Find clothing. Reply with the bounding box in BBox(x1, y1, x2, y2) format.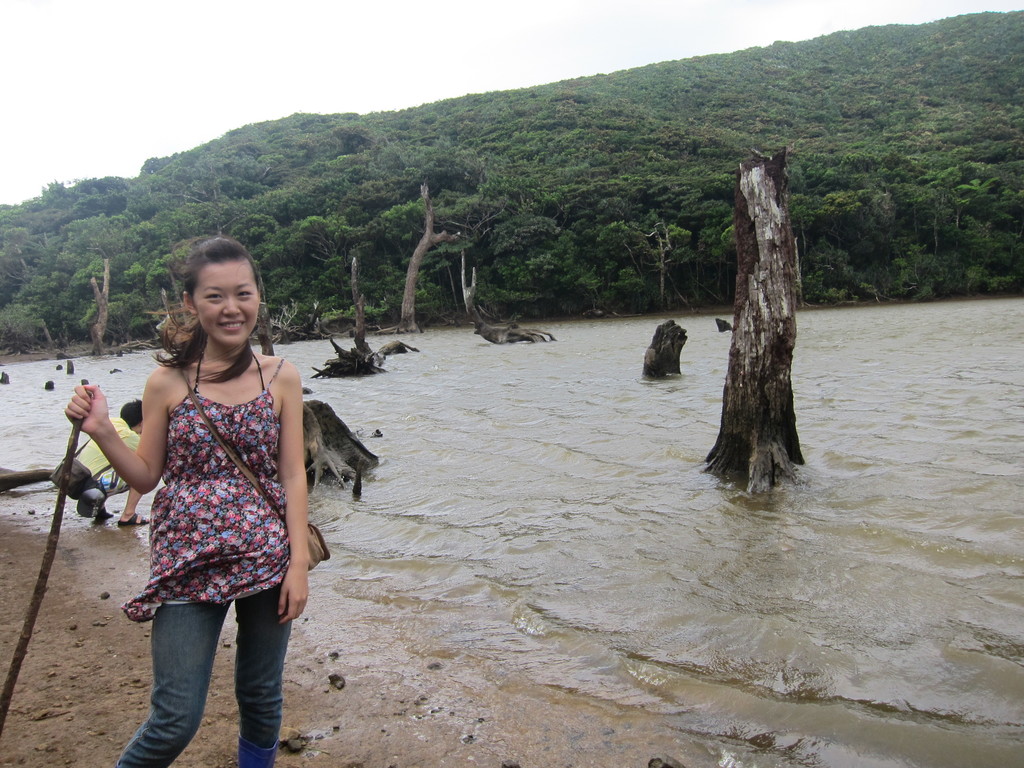
BBox(89, 335, 344, 644).
